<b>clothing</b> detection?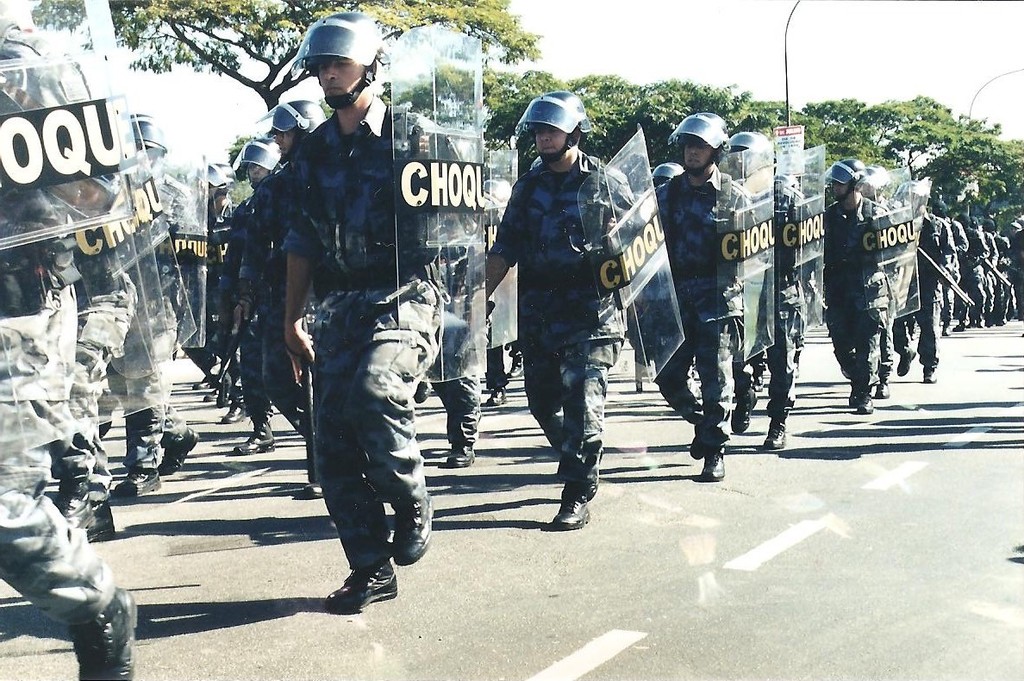
492/147/647/489
